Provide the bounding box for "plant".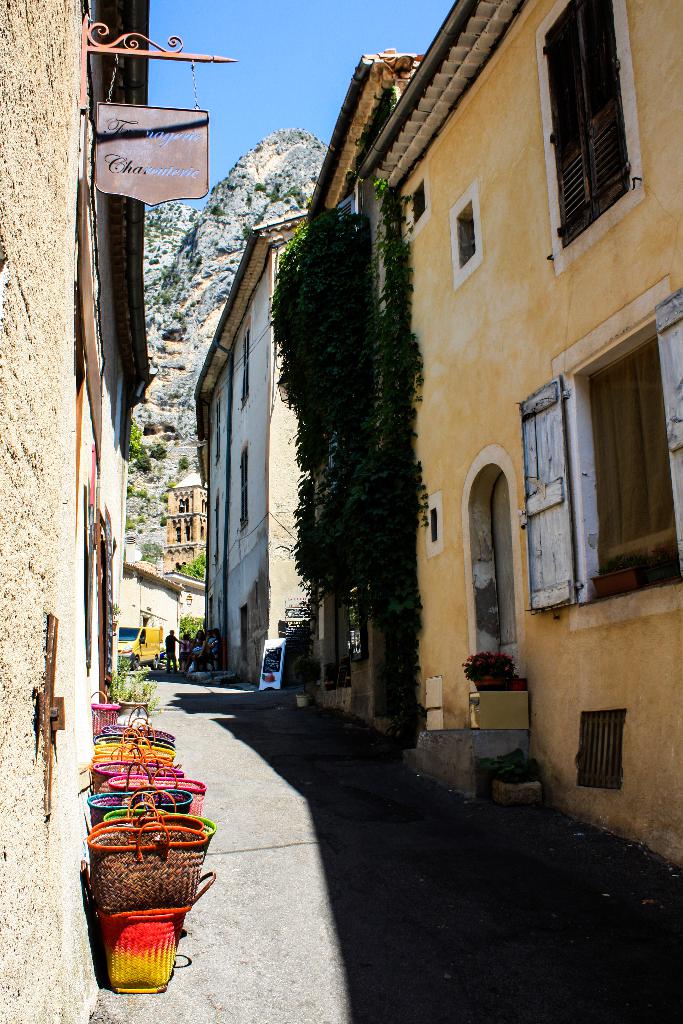
BBox(110, 666, 159, 715).
